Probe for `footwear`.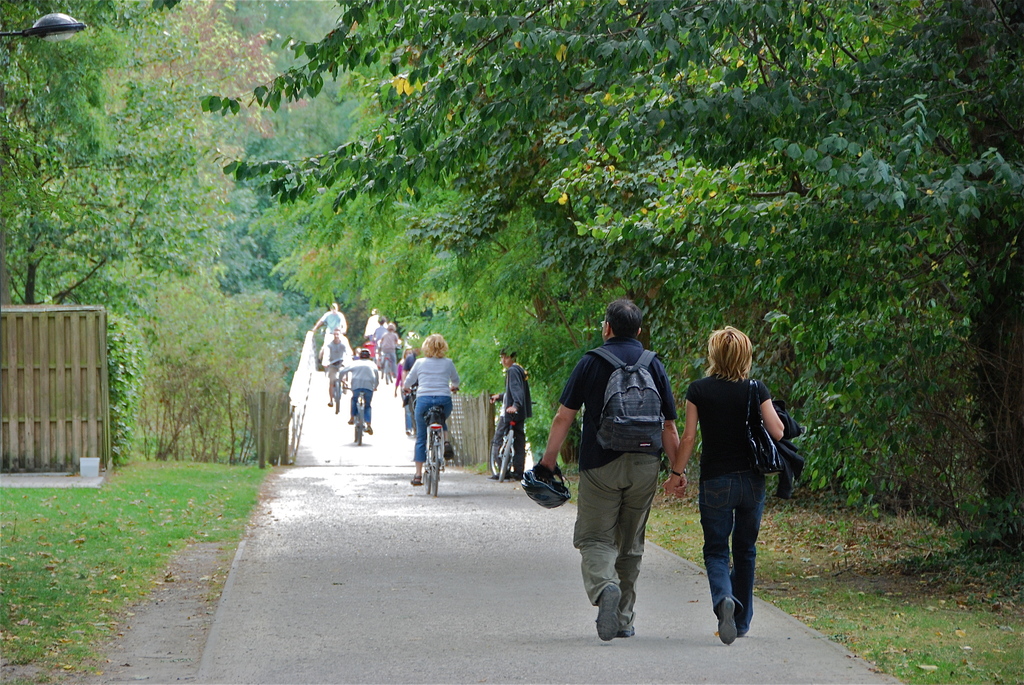
Probe result: select_region(594, 587, 622, 648).
